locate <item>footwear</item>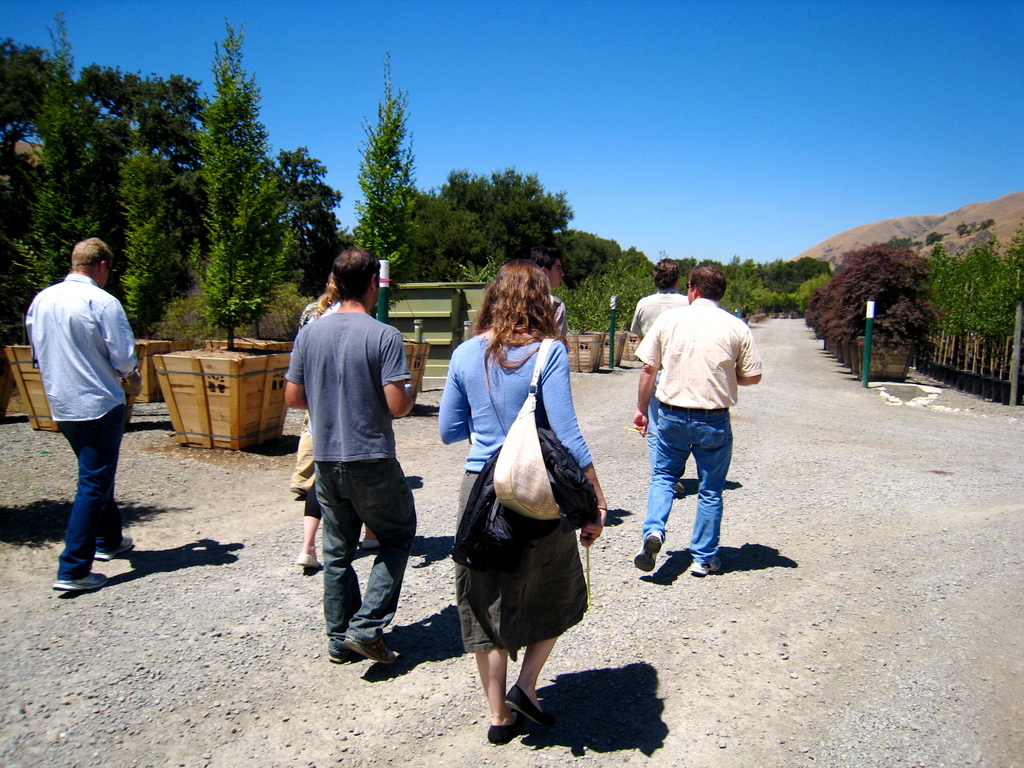
region(631, 536, 664, 575)
